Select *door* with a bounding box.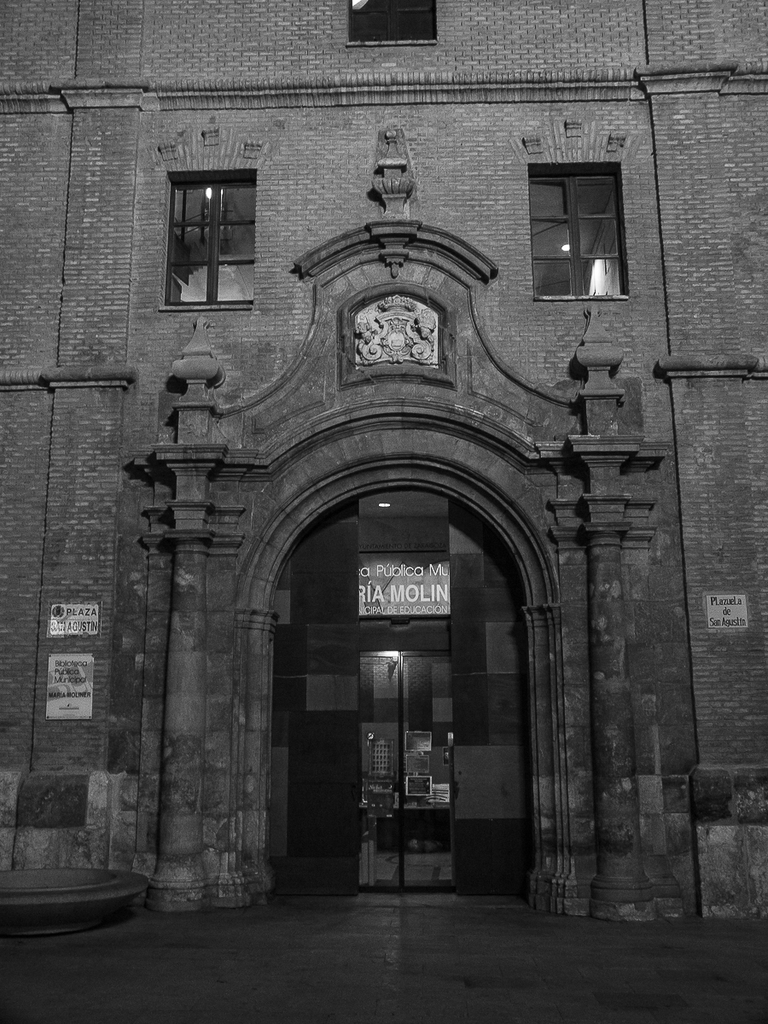
pyautogui.locateOnScreen(359, 651, 458, 894).
